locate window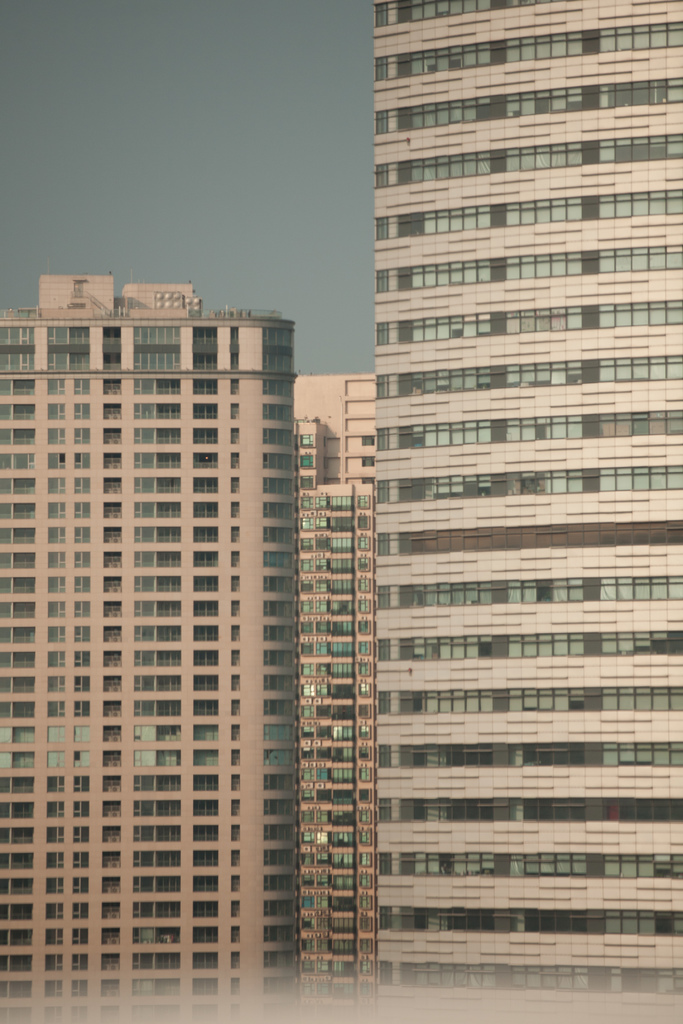
(left=103, top=850, right=117, bottom=869)
